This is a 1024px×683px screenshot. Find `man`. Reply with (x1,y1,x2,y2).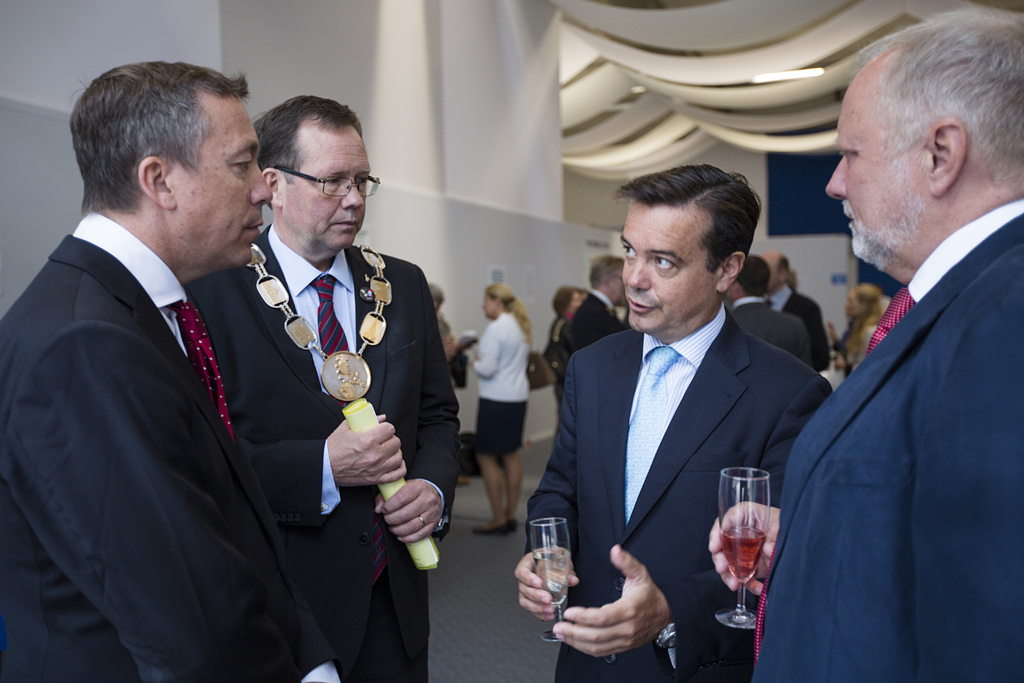
(796,22,1023,682).
